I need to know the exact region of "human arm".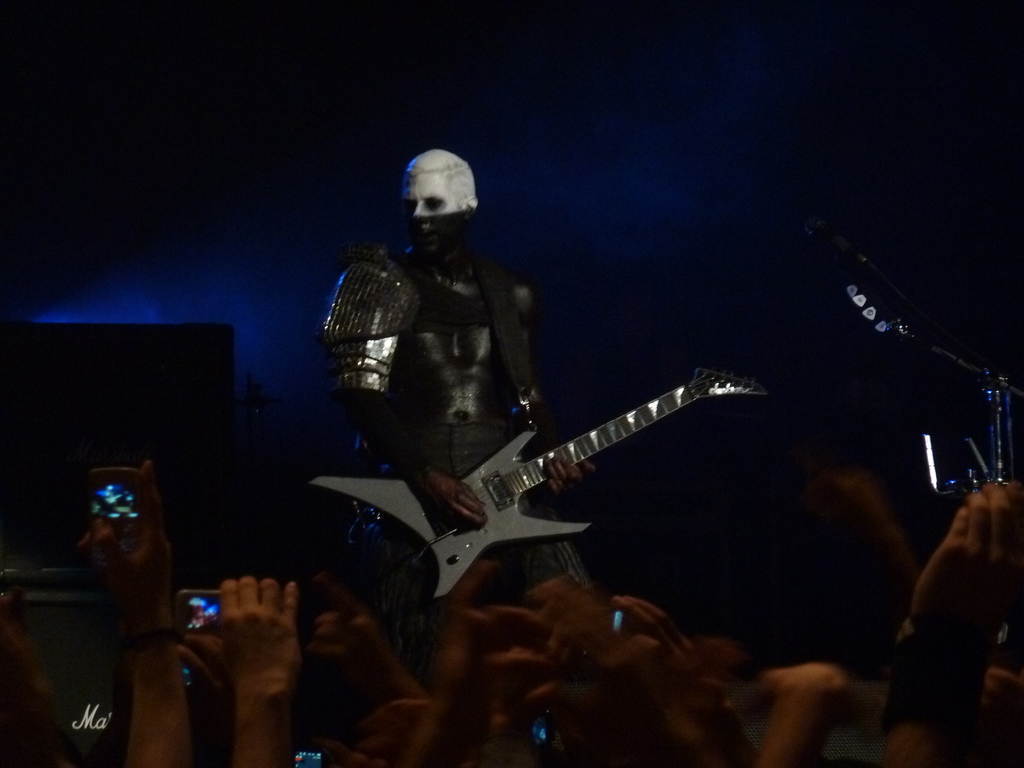
Region: (x1=184, y1=573, x2=323, y2=767).
